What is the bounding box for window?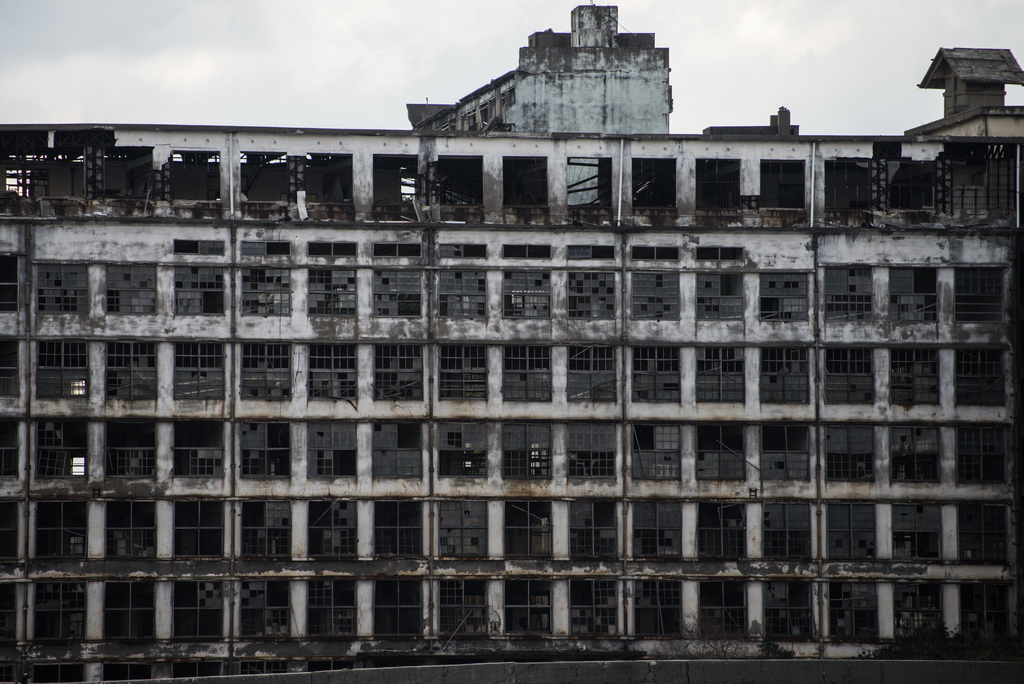
(x1=692, y1=345, x2=746, y2=405).
